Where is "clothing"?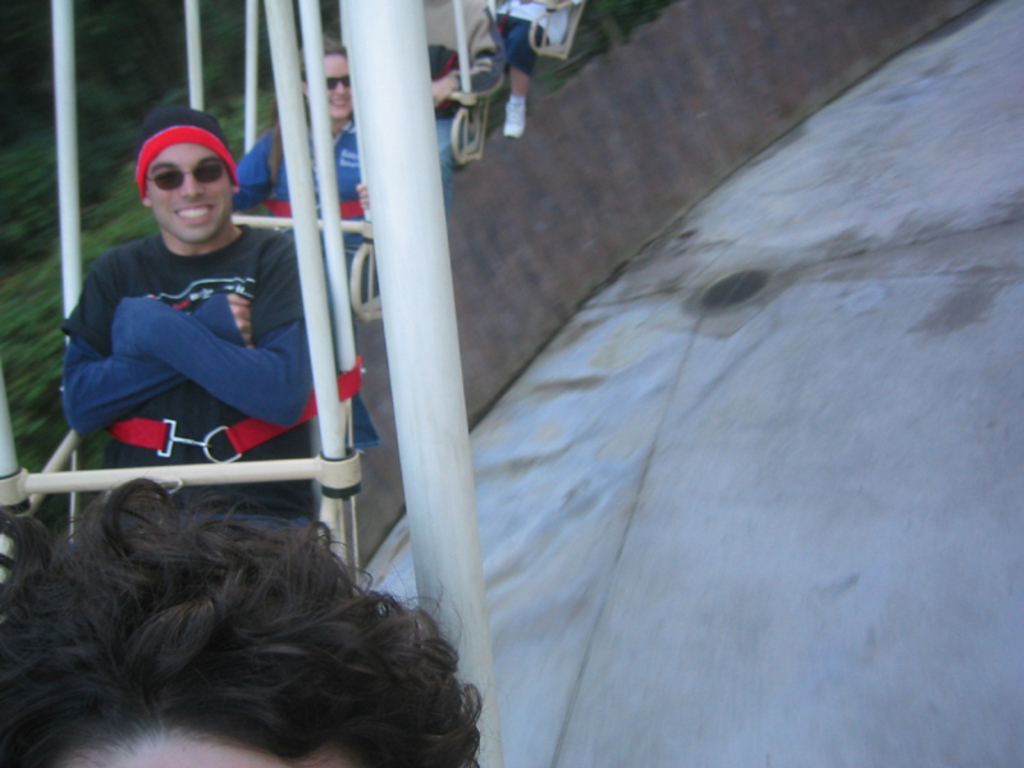
216:111:408:197.
